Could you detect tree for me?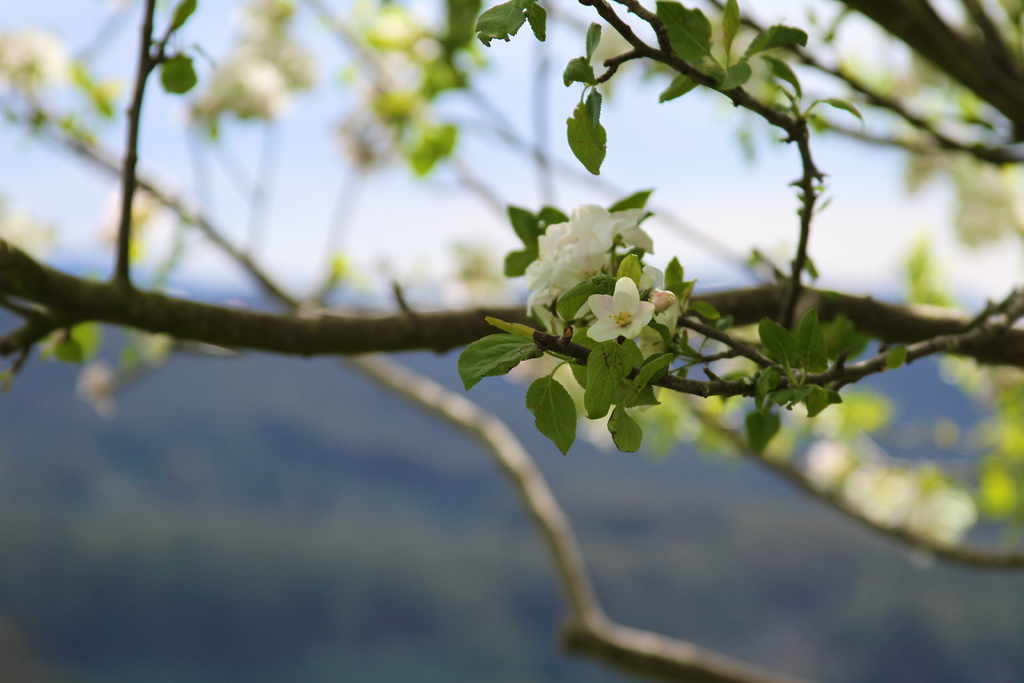
Detection result: (20, 13, 1023, 653).
